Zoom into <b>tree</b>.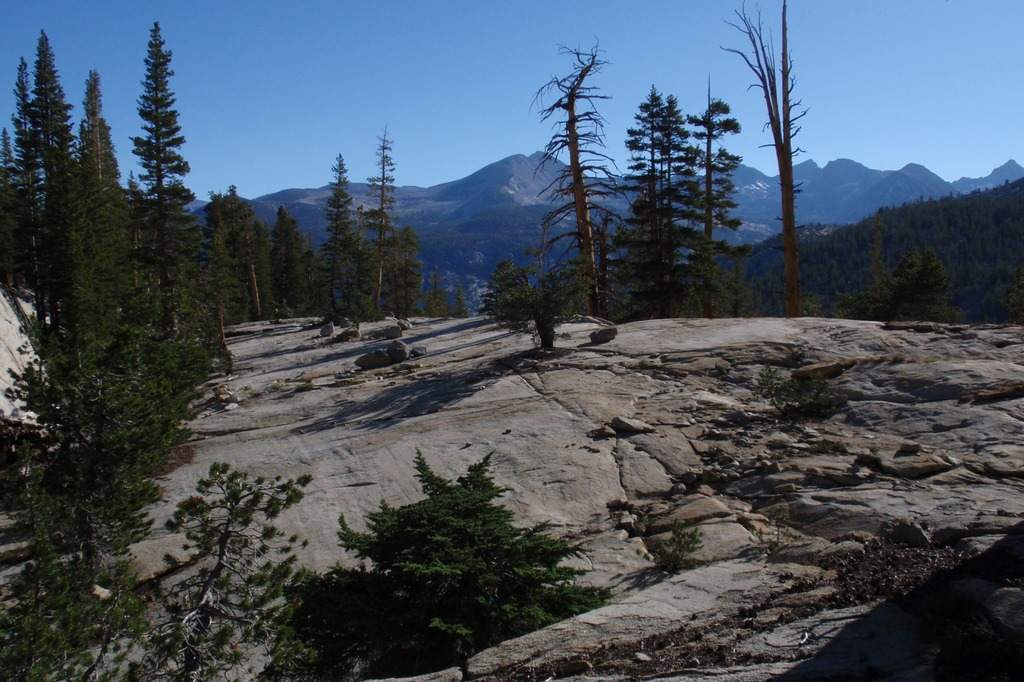
Zoom target: bbox=[257, 202, 296, 326].
